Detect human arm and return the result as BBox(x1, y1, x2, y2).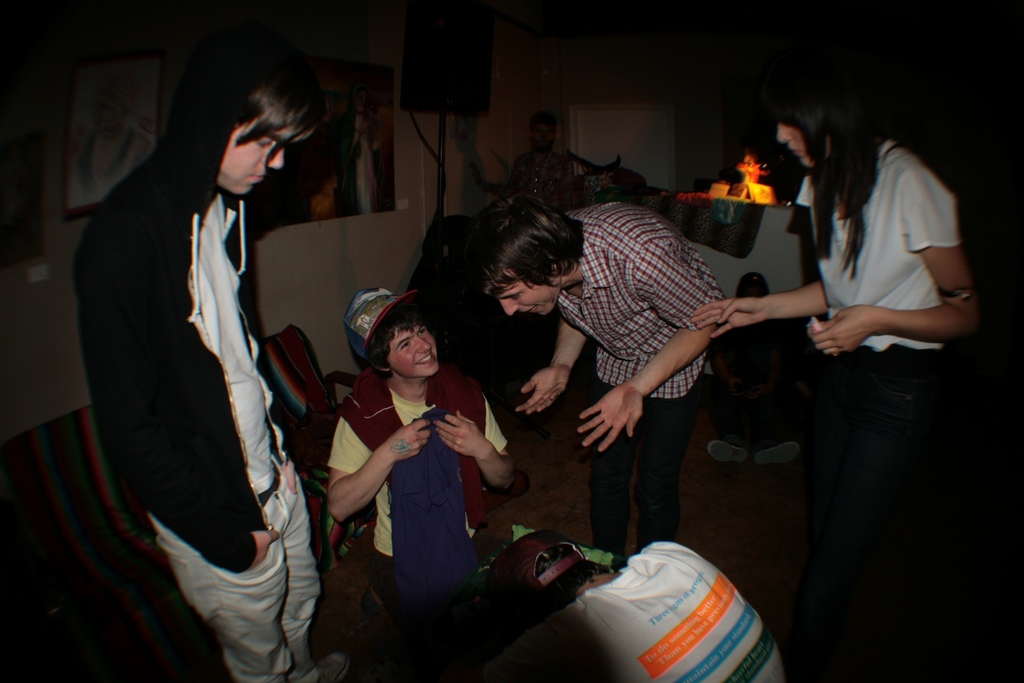
BBox(513, 318, 589, 414).
